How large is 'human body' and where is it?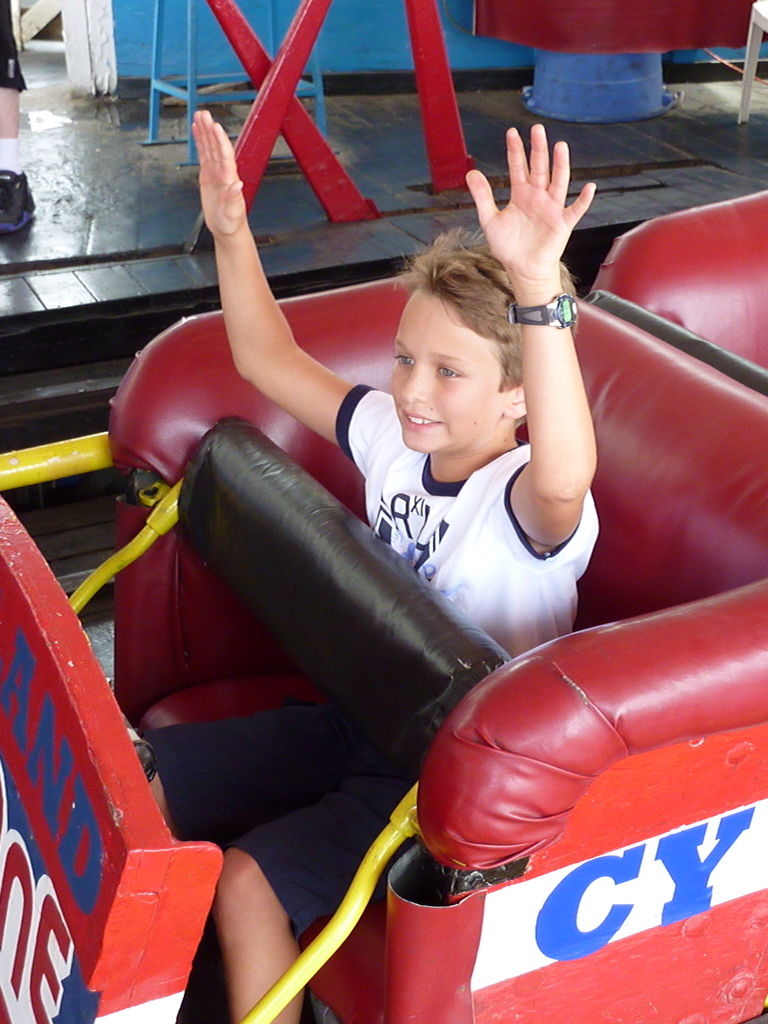
Bounding box: x1=84 y1=85 x2=661 y2=1007.
